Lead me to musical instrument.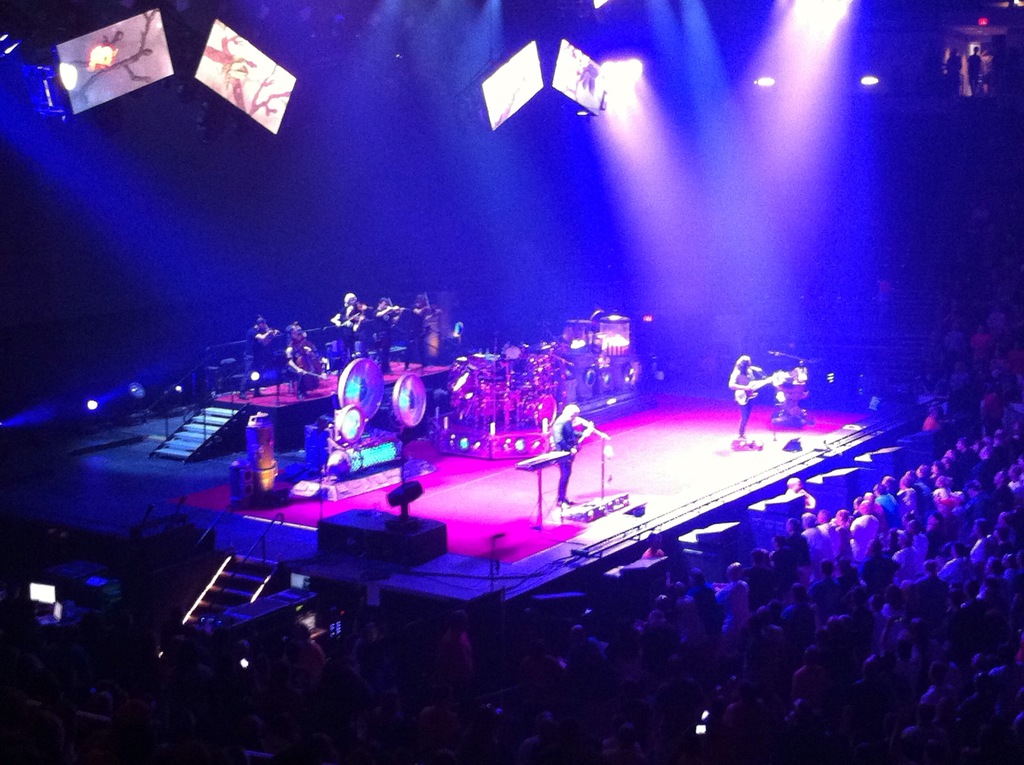
Lead to 516:447:574:472.
